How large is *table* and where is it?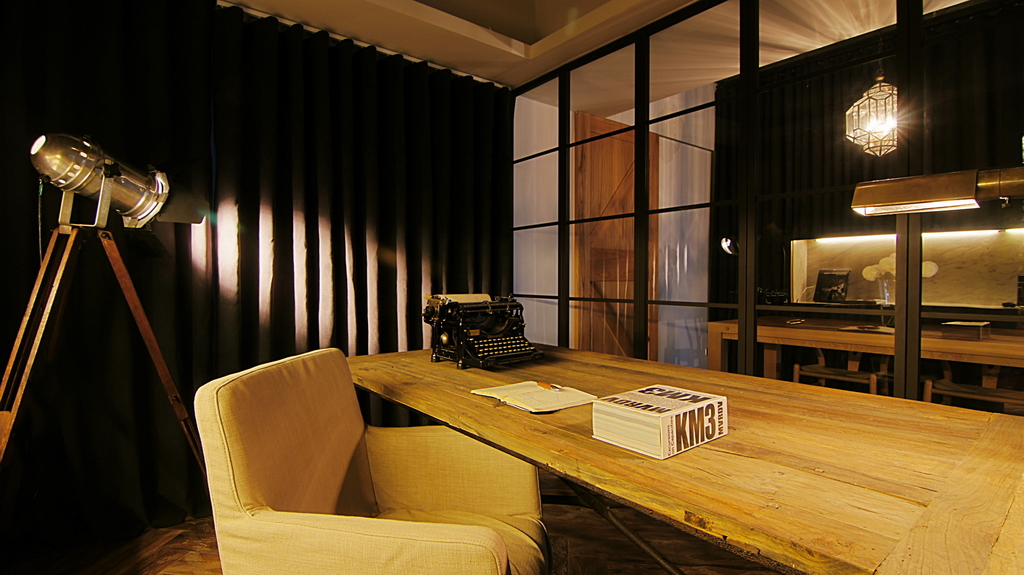
Bounding box: BBox(299, 326, 971, 571).
